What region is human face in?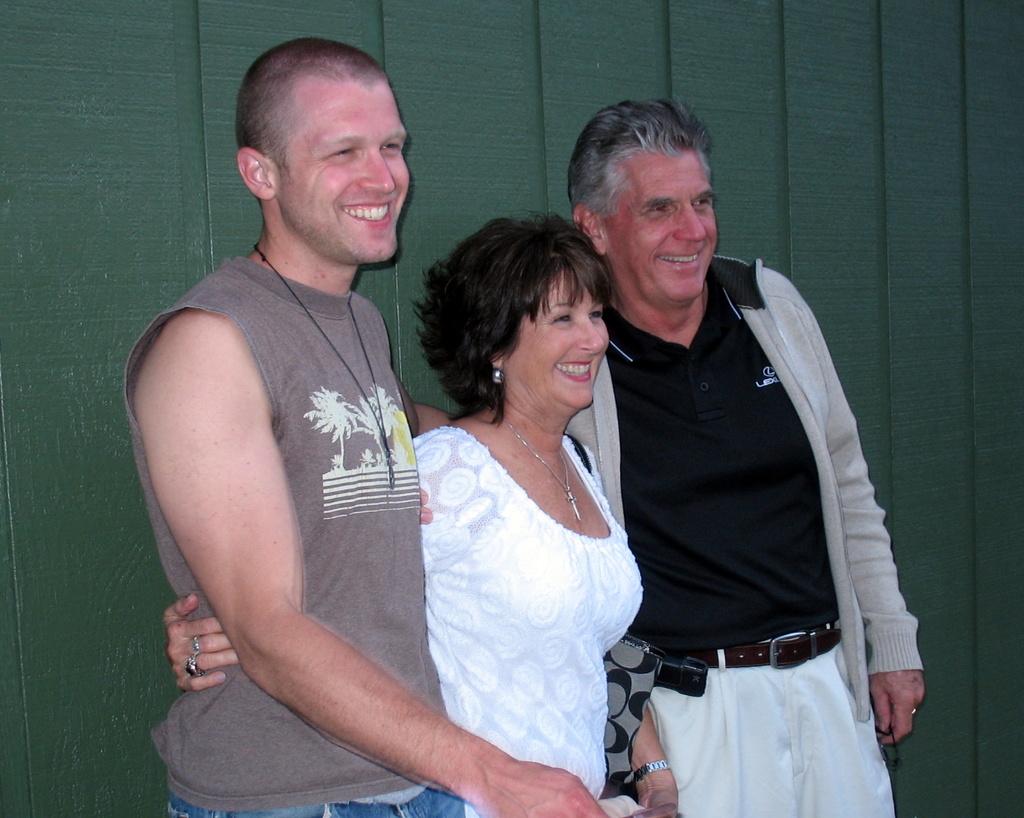
x1=604, y1=147, x2=714, y2=301.
